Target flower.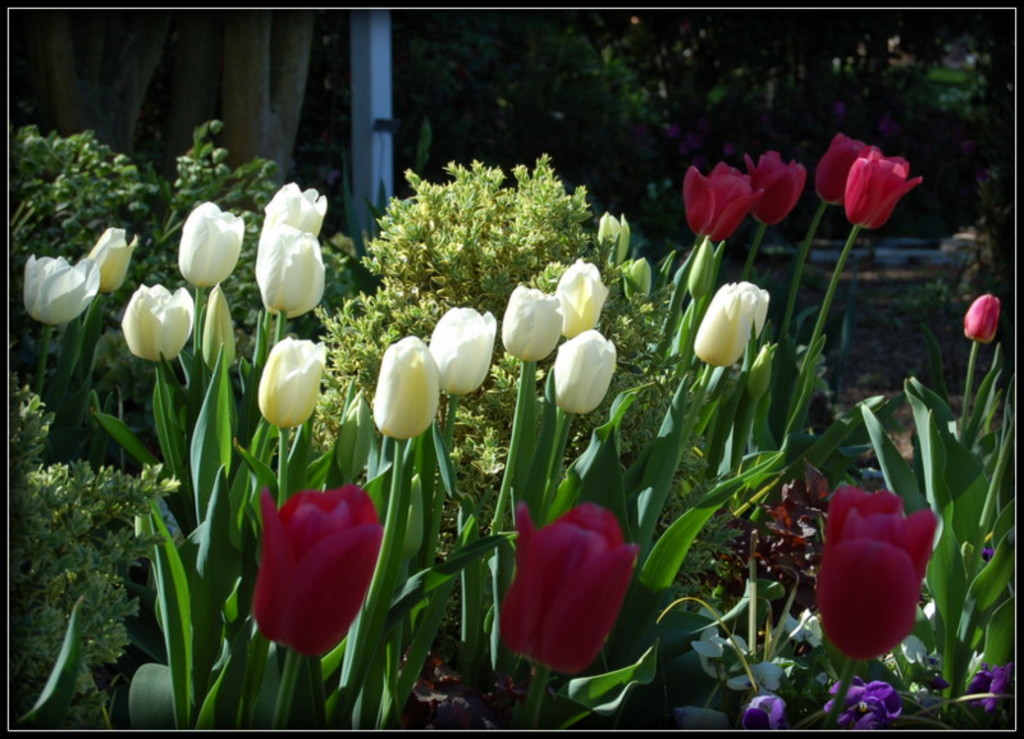
Target region: select_region(261, 480, 383, 654).
